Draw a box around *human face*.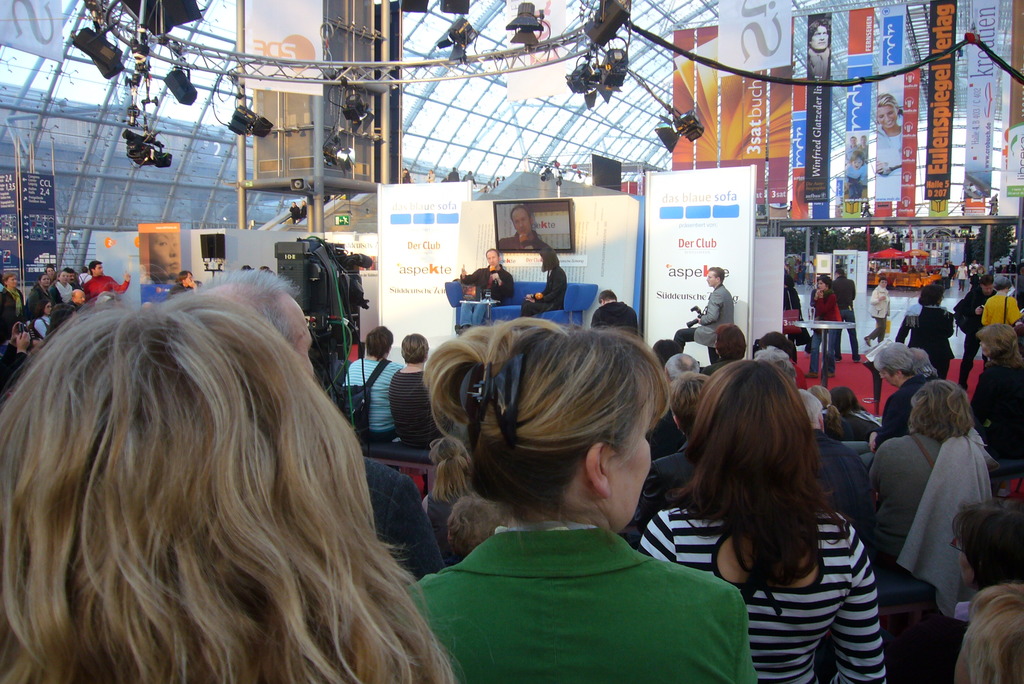
607/401/656/534.
